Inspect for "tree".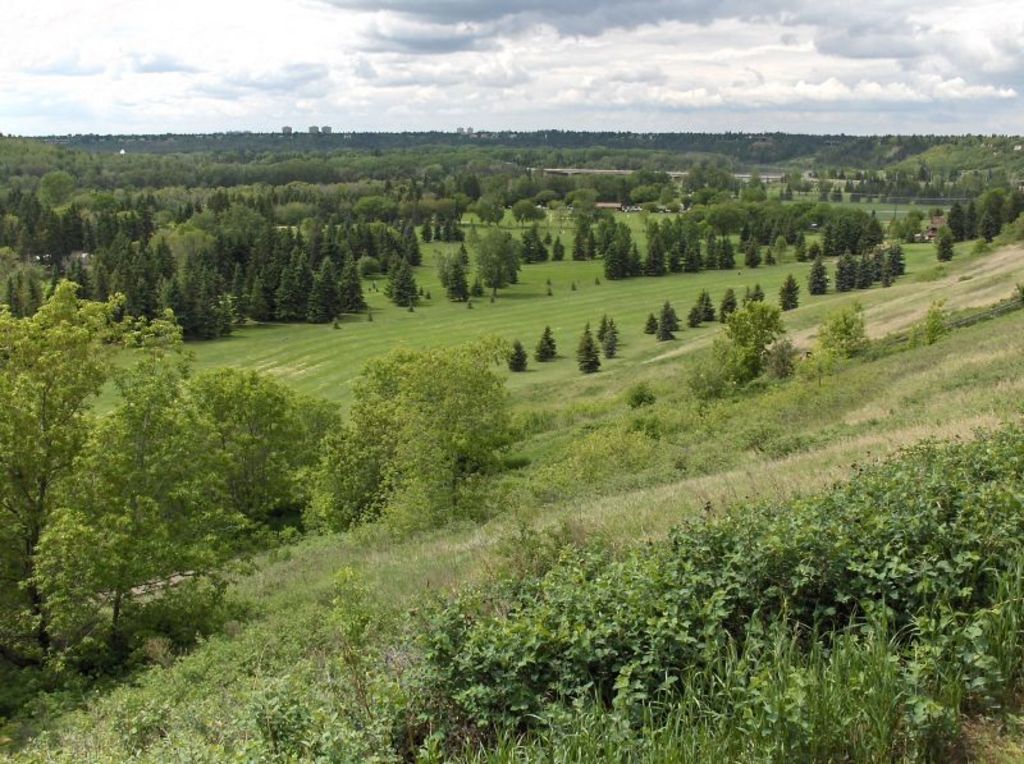
Inspection: box(576, 331, 596, 376).
